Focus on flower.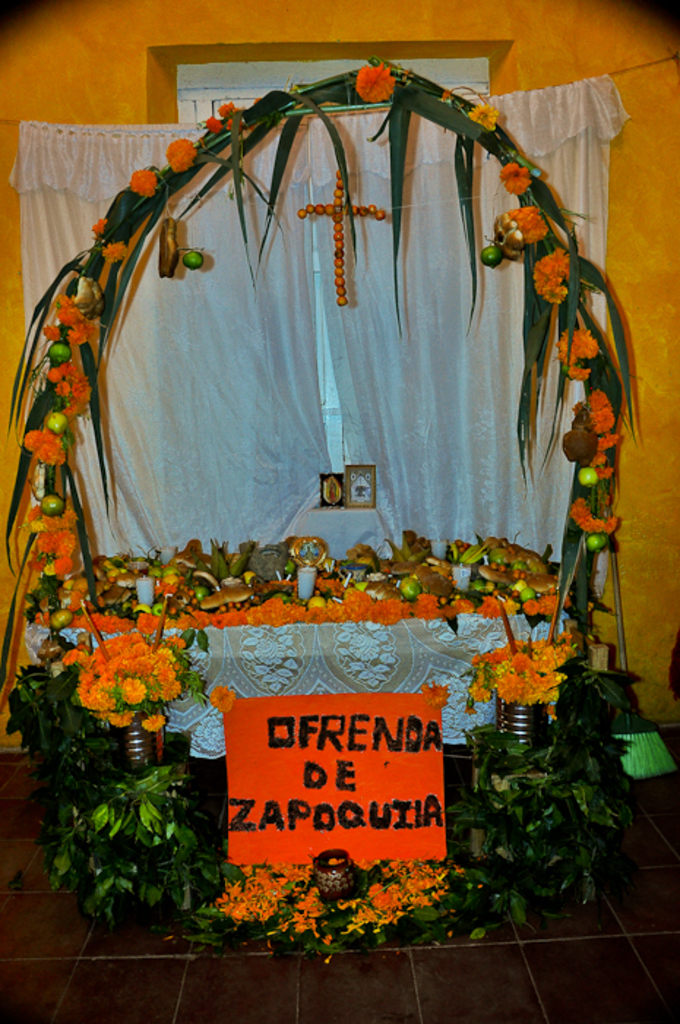
Focused at crop(205, 116, 224, 132).
